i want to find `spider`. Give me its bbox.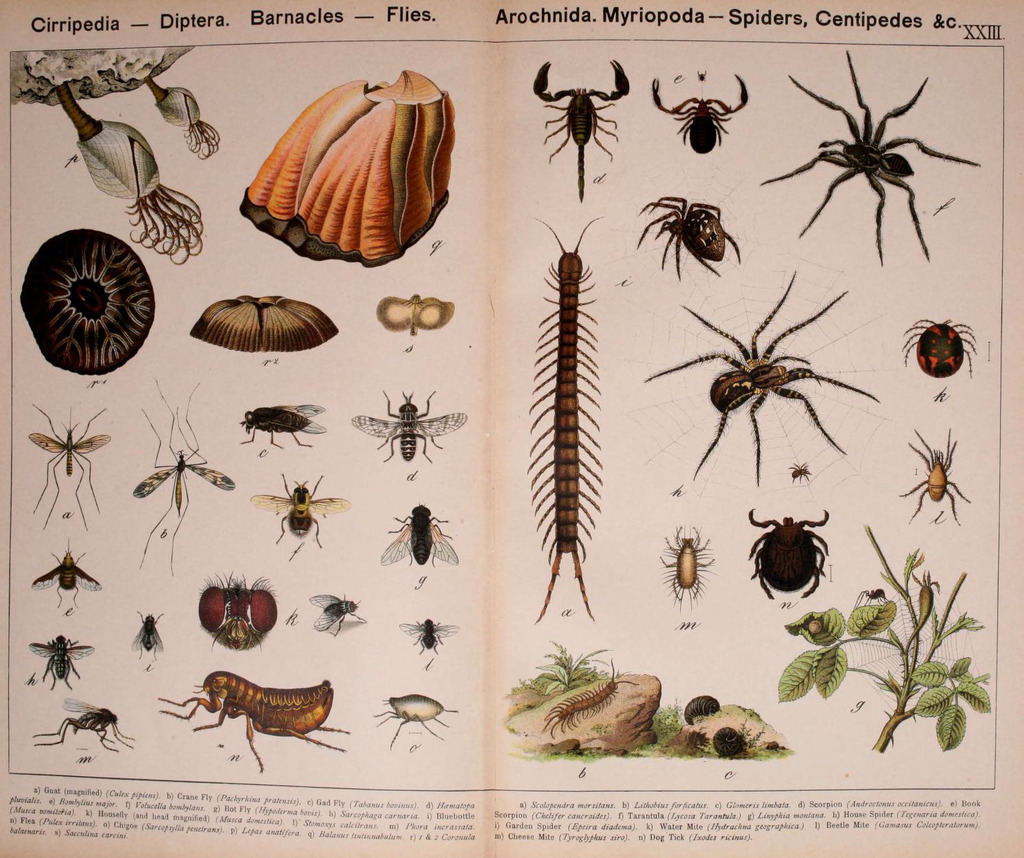
Rect(757, 51, 982, 267).
